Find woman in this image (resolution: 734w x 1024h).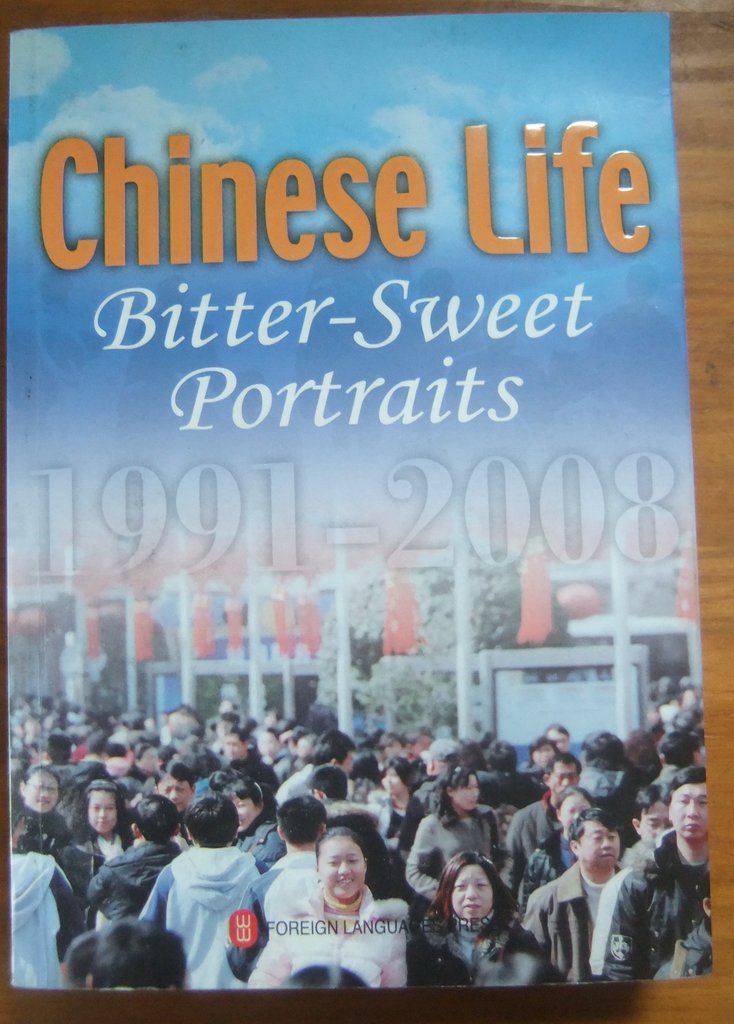
(54, 777, 142, 947).
